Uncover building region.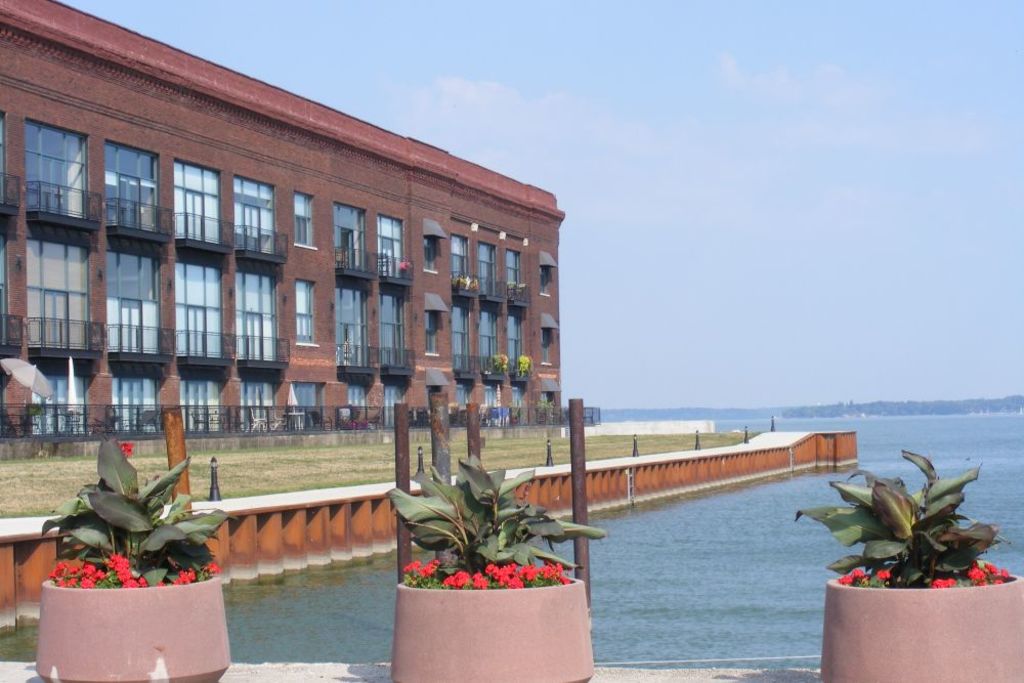
Uncovered: BBox(0, 0, 564, 463).
